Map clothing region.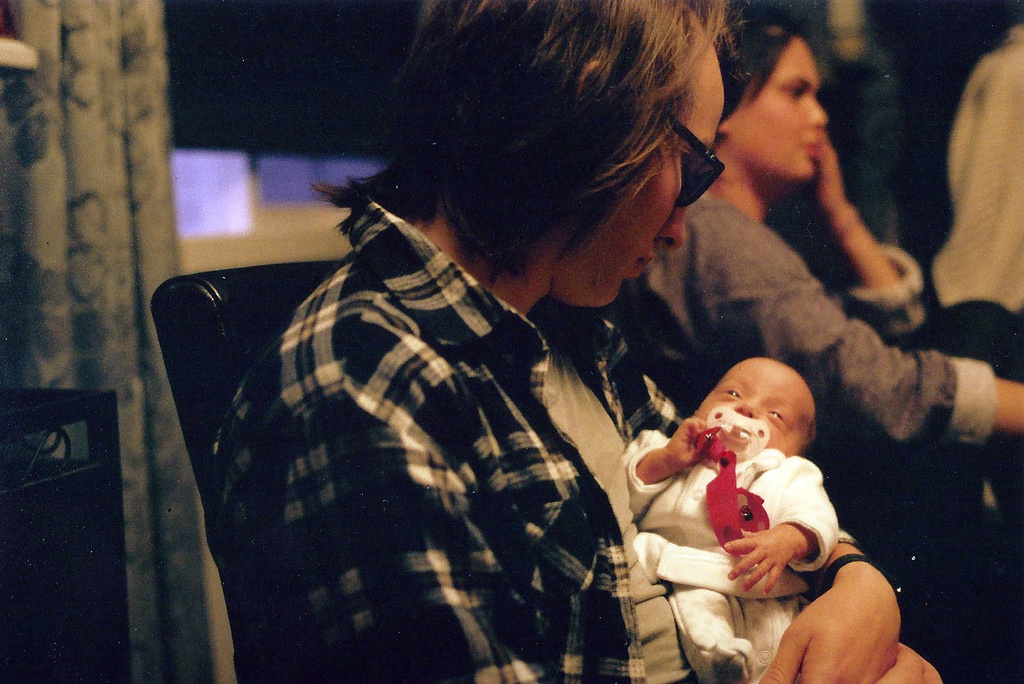
Mapped to (200,195,716,683).
